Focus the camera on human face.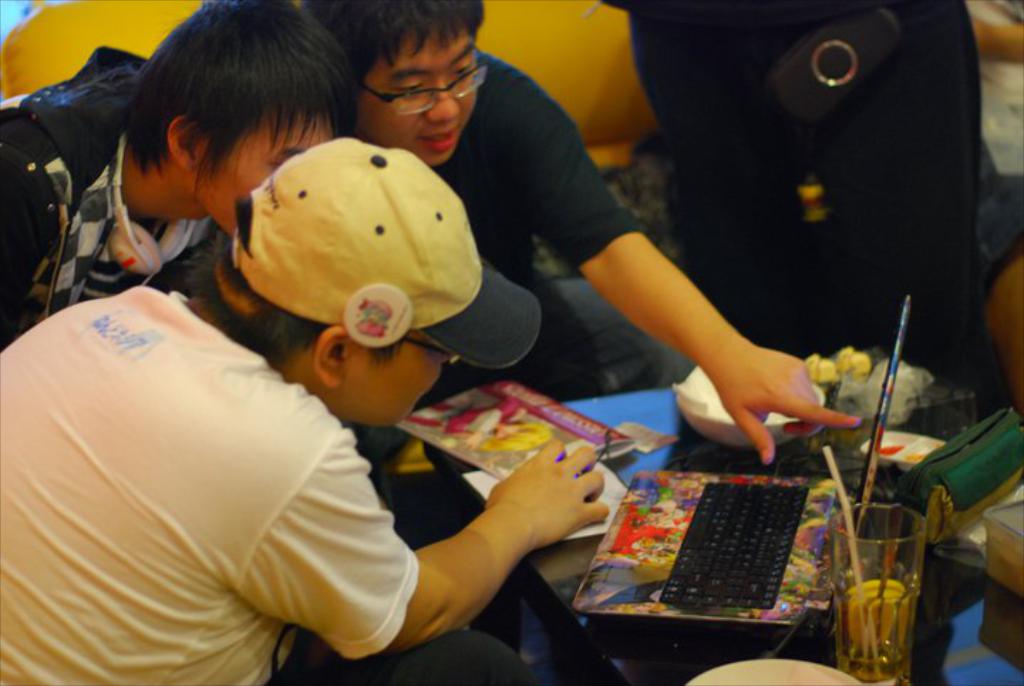
Focus region: {"left": 353, "top": 34, "right": 484, "bottom": 167}.
